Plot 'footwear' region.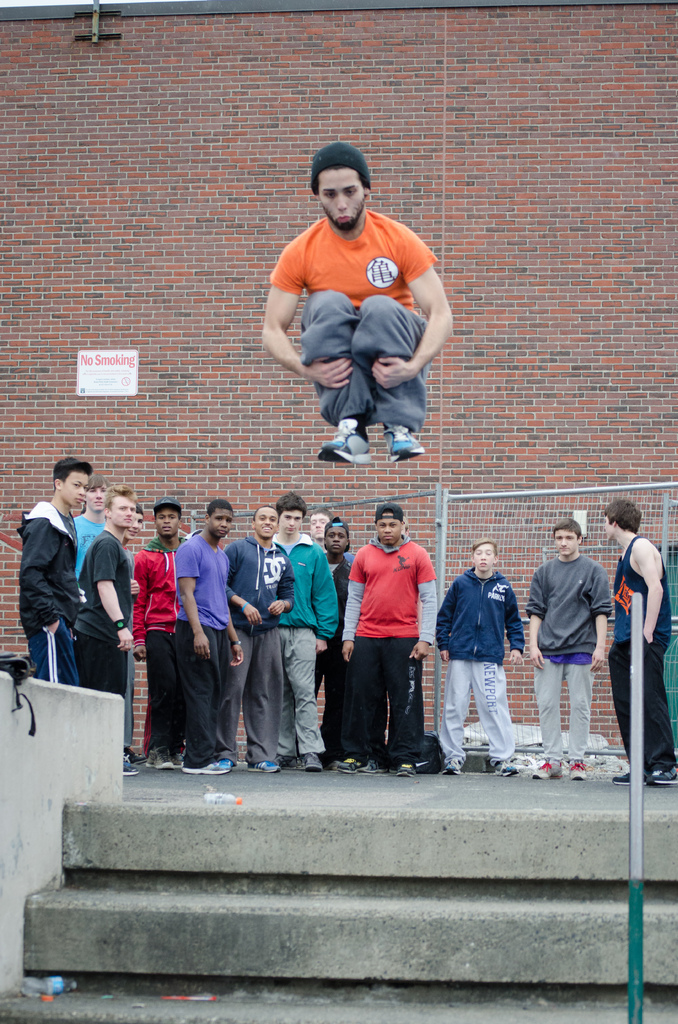
Plotted at <region>393, 760, 417, 781</region>.
